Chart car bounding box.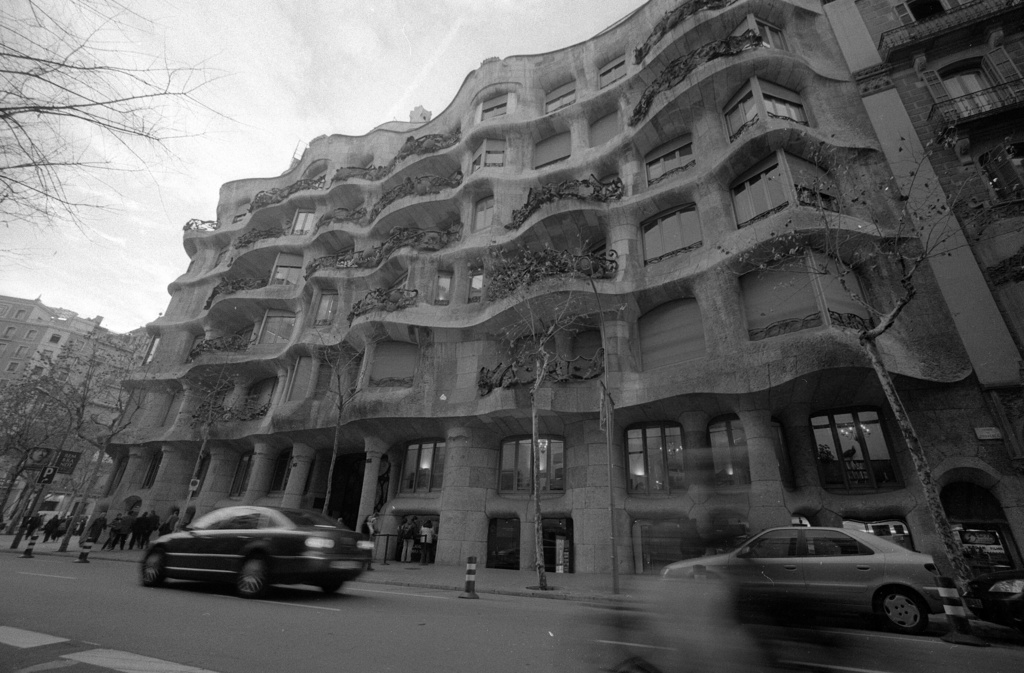
Charted: (965, 567, 1023, 631).
